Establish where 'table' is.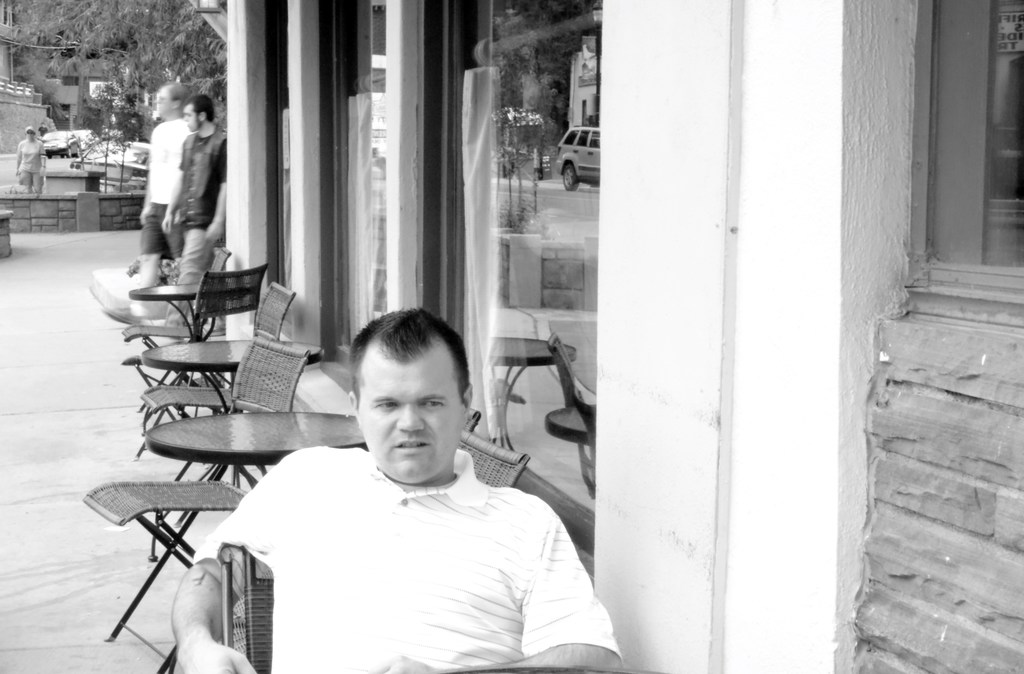
Established at [131, 279, 234, 341].
